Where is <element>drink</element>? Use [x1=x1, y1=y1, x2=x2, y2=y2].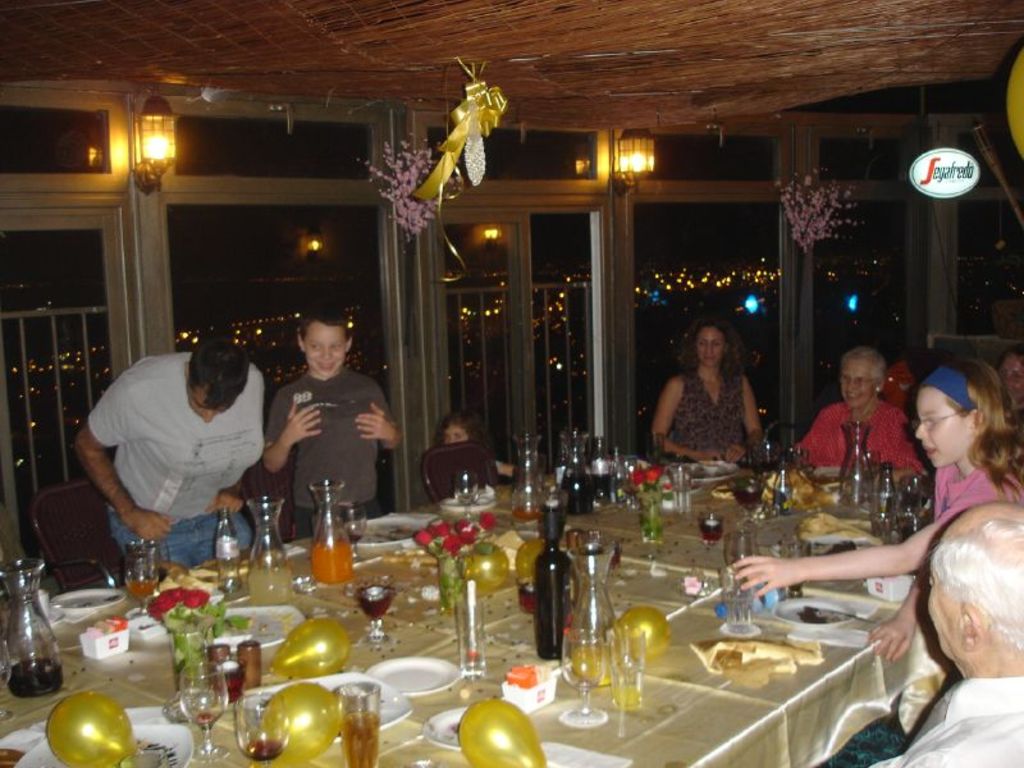
[x1=356, y1=588, x2=393, y2=620].
